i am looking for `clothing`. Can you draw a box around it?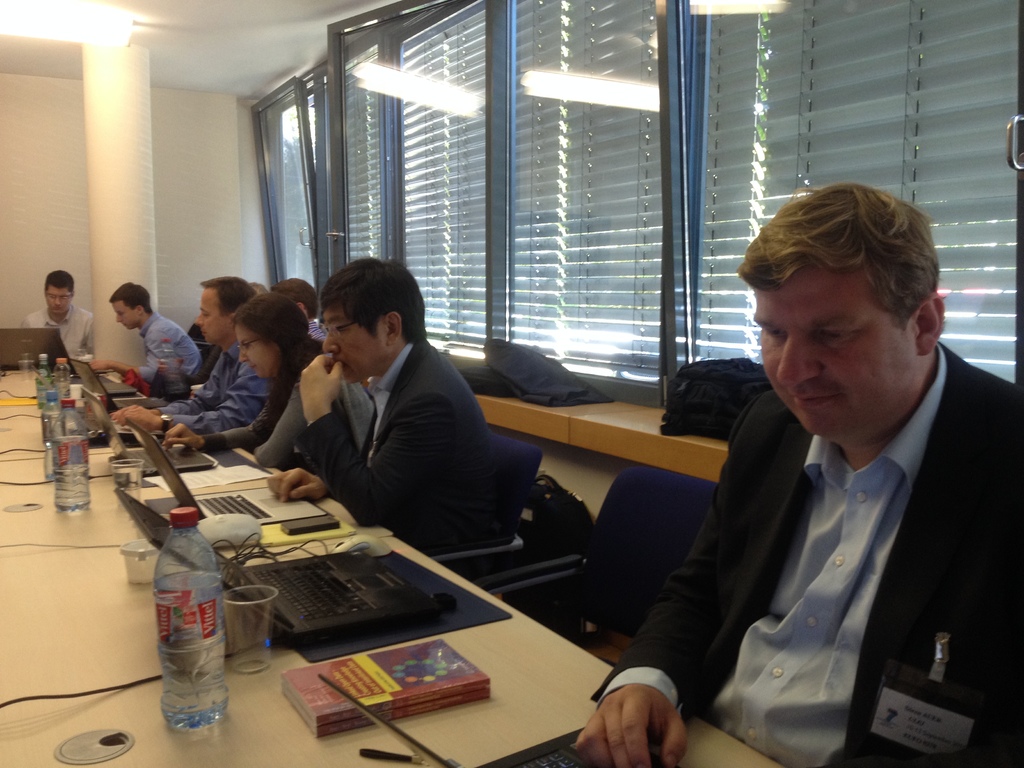
Sure, the bounding box is Rect(623, 321, 1009, 767).
